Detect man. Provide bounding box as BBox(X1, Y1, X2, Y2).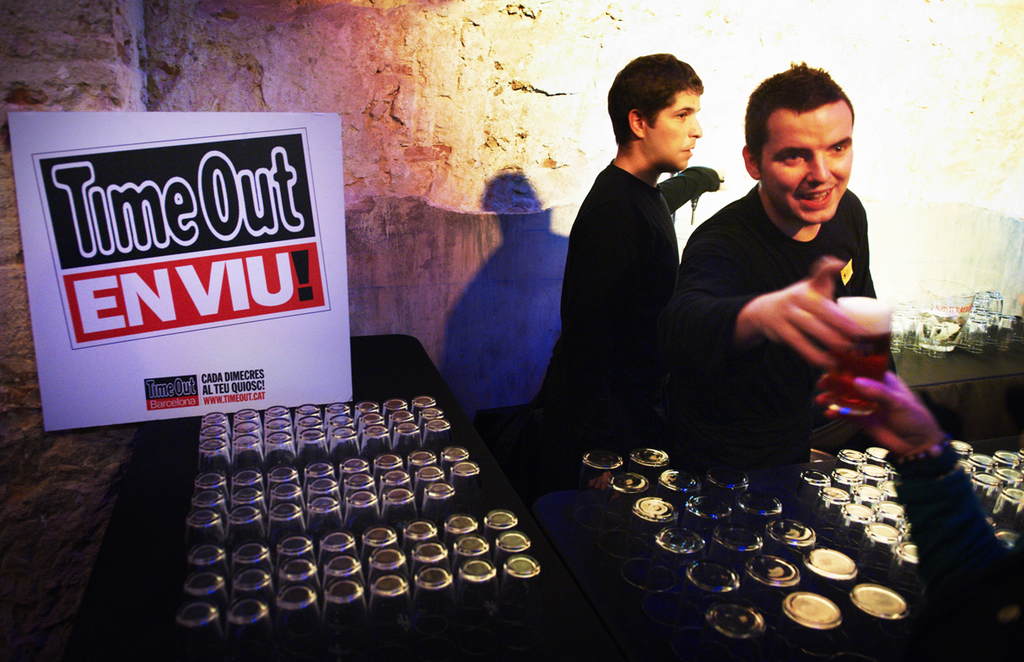
BBox(542, 67, 742, 442).
